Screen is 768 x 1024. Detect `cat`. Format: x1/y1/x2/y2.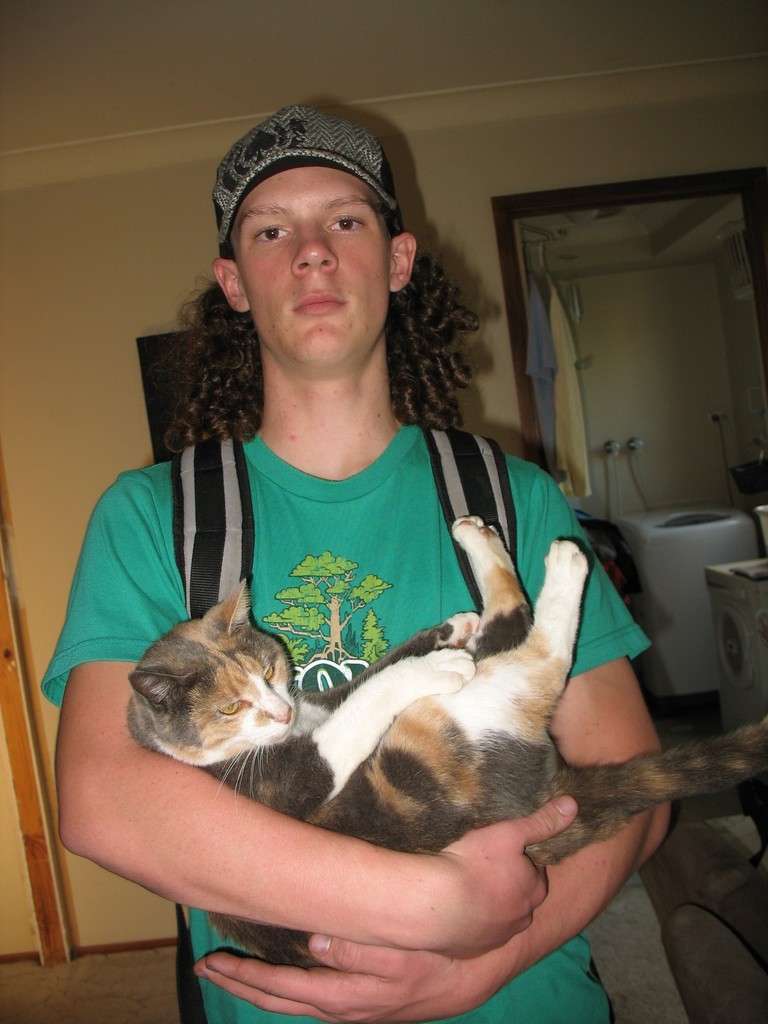
123/515/767/973.
